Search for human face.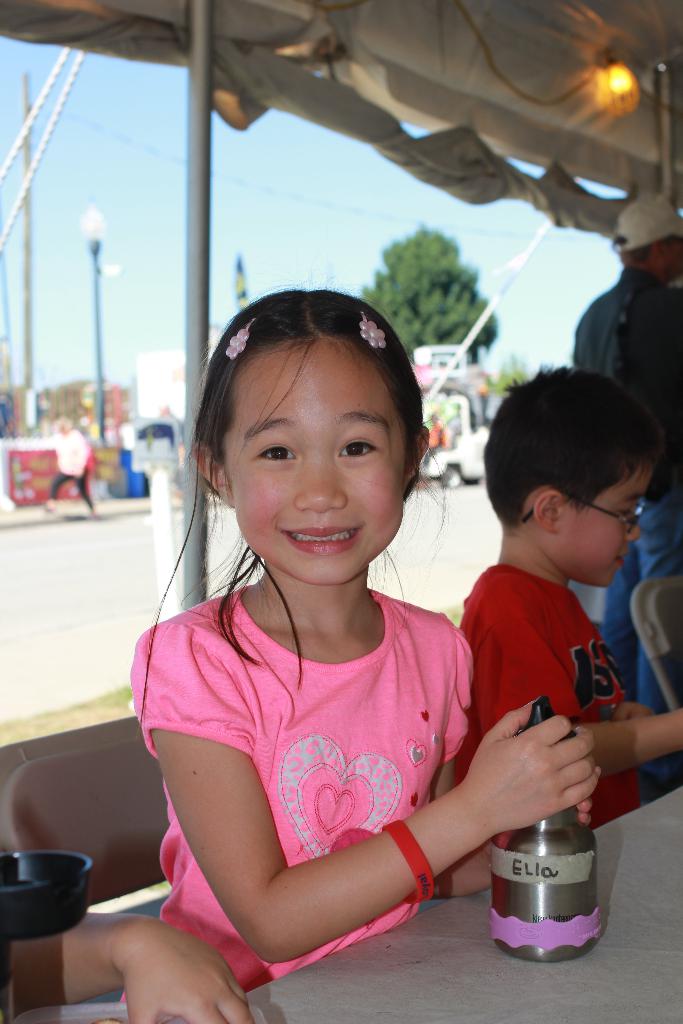
Found at crop(557, 467, 649, 589).
